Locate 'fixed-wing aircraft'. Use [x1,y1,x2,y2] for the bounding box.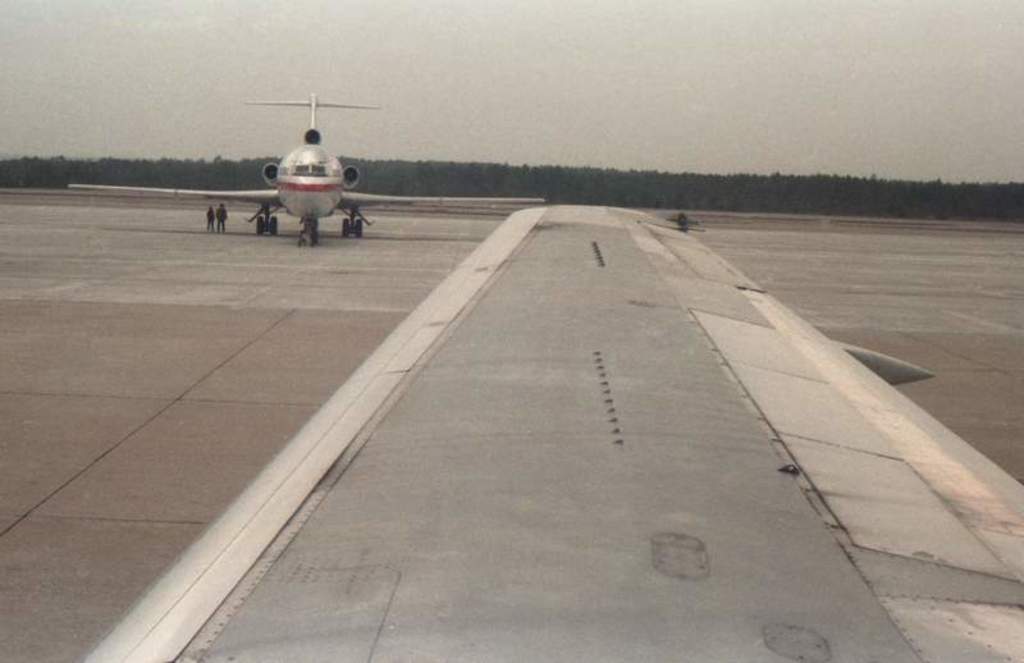
[70,91,548,248].
